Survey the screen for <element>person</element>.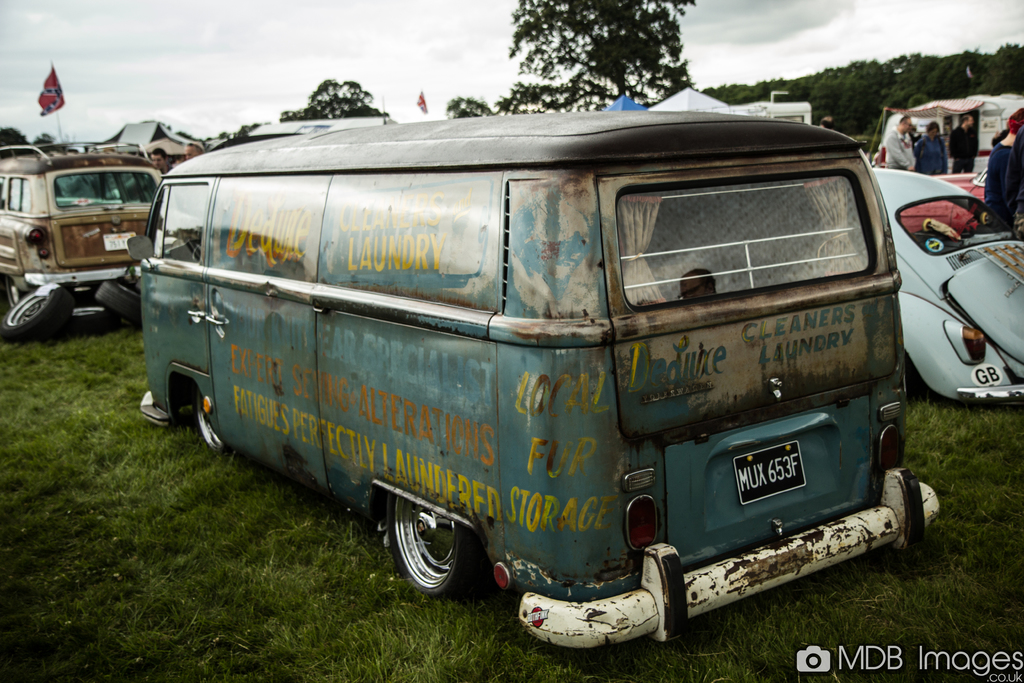
Survey found: rect(150, 145, 168, 176).
